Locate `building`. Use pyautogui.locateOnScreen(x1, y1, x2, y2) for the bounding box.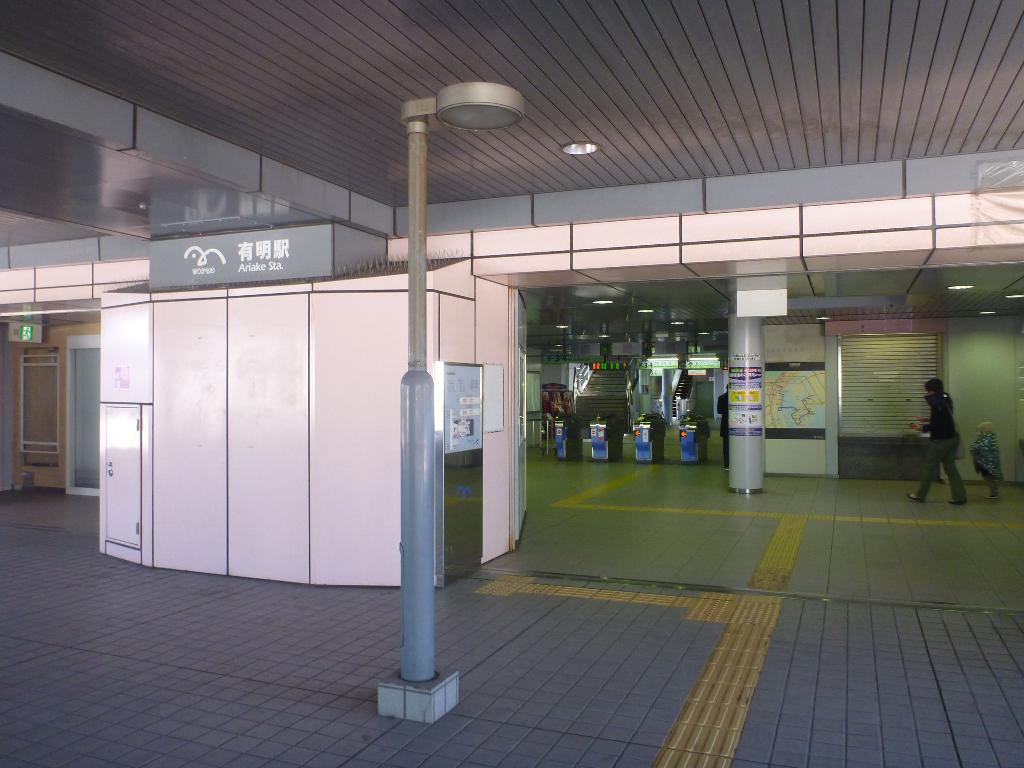
pyautogui.locateOnScreen(3, 0, 1023, 767).
